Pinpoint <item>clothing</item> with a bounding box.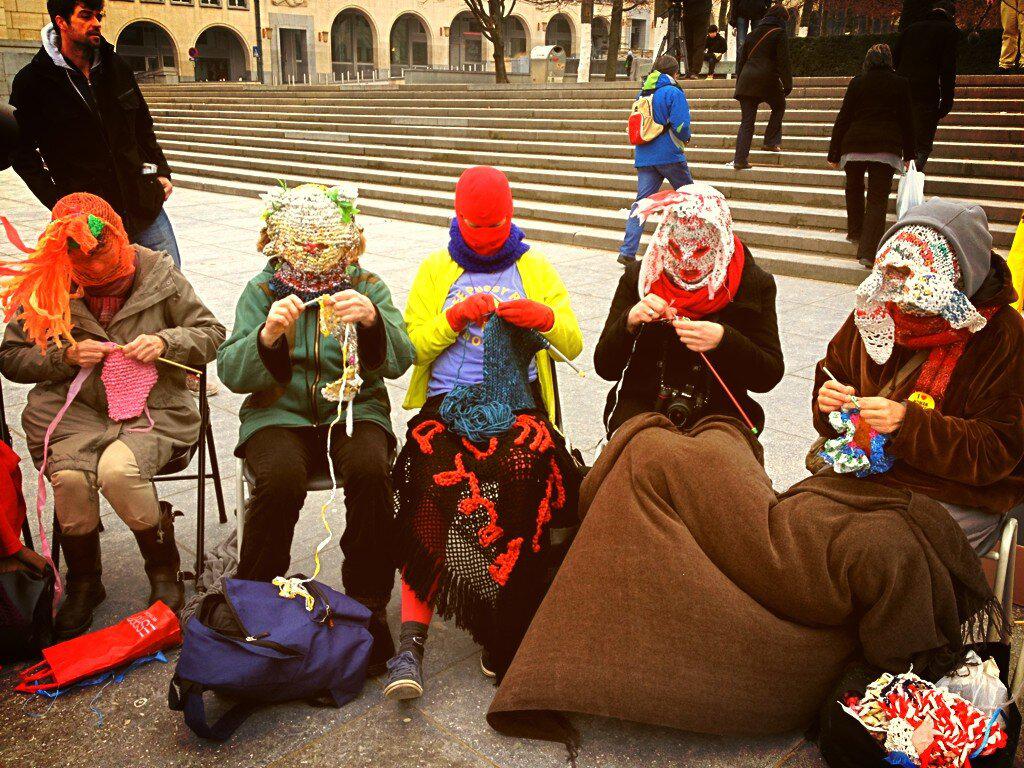
locate(825, 67, 911, 255).
